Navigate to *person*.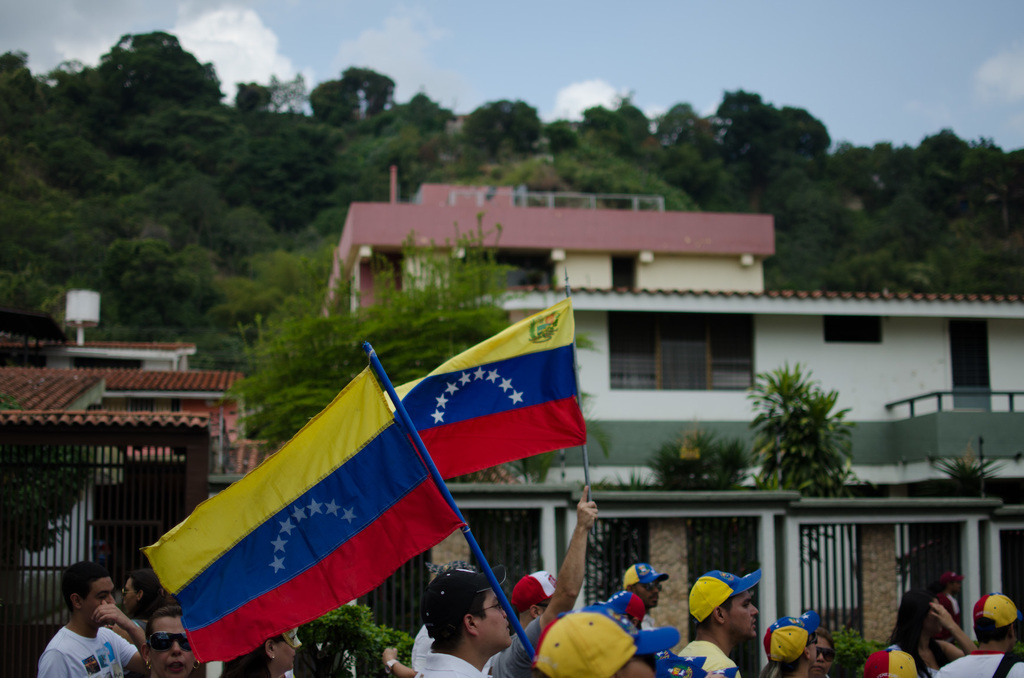
Navigation target: 924 586 1023 677.
